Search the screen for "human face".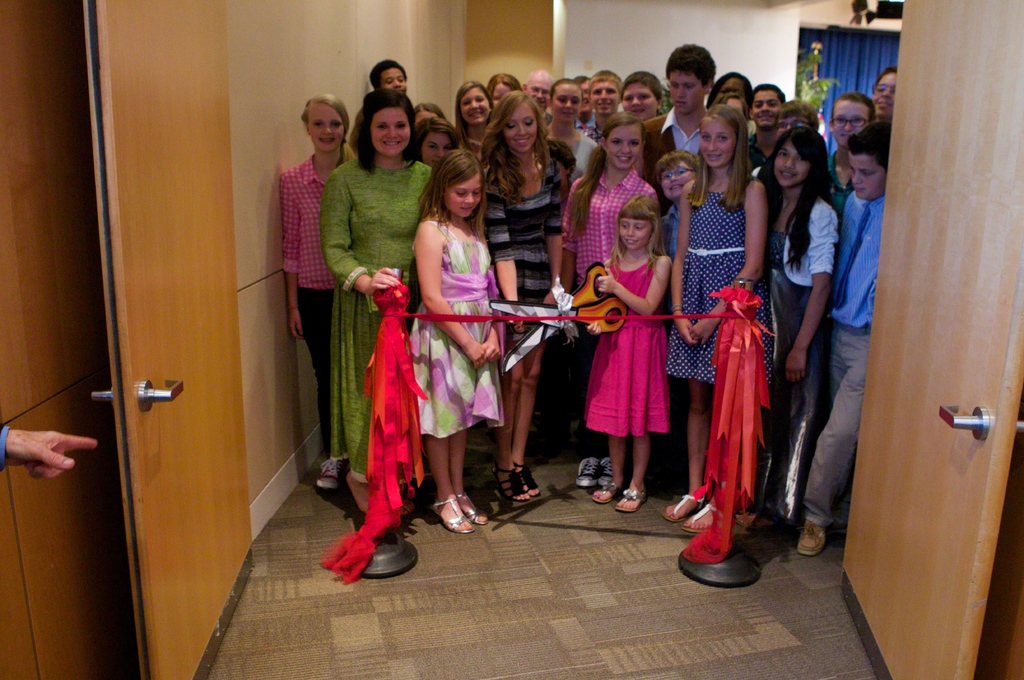
Found at (422,131,453,167).
